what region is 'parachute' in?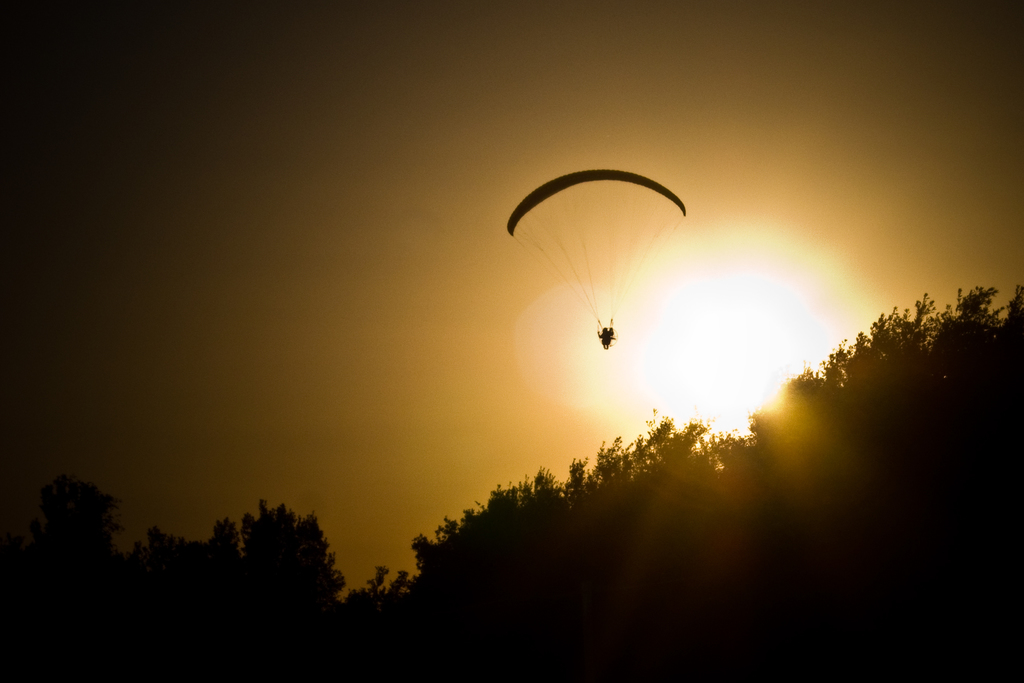
507/171/685/333.
